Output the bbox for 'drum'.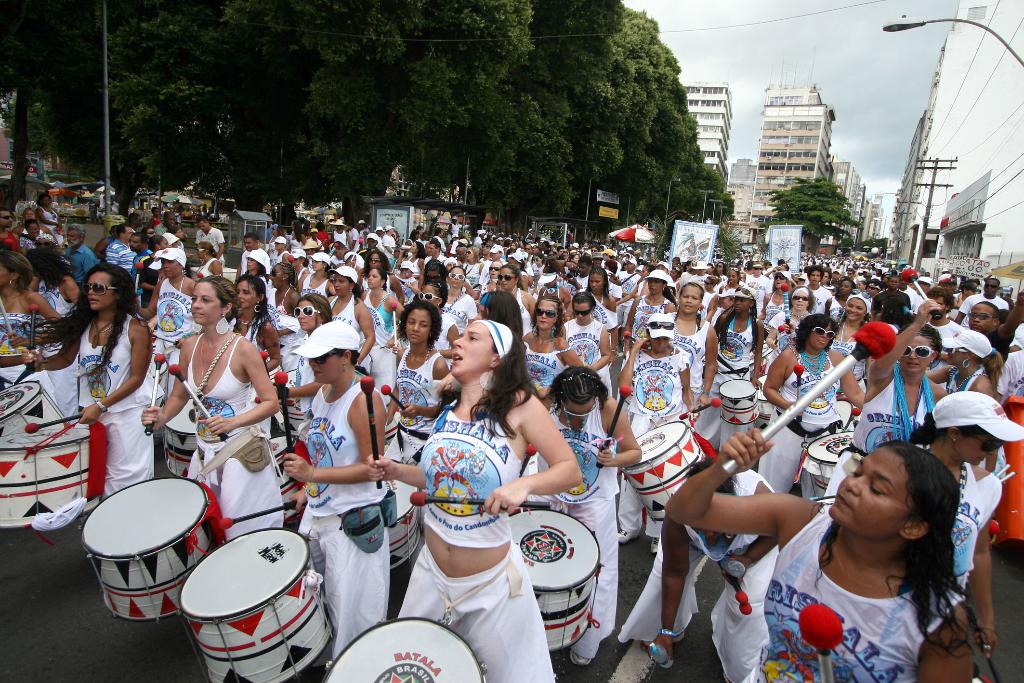
166/397/200/478.
